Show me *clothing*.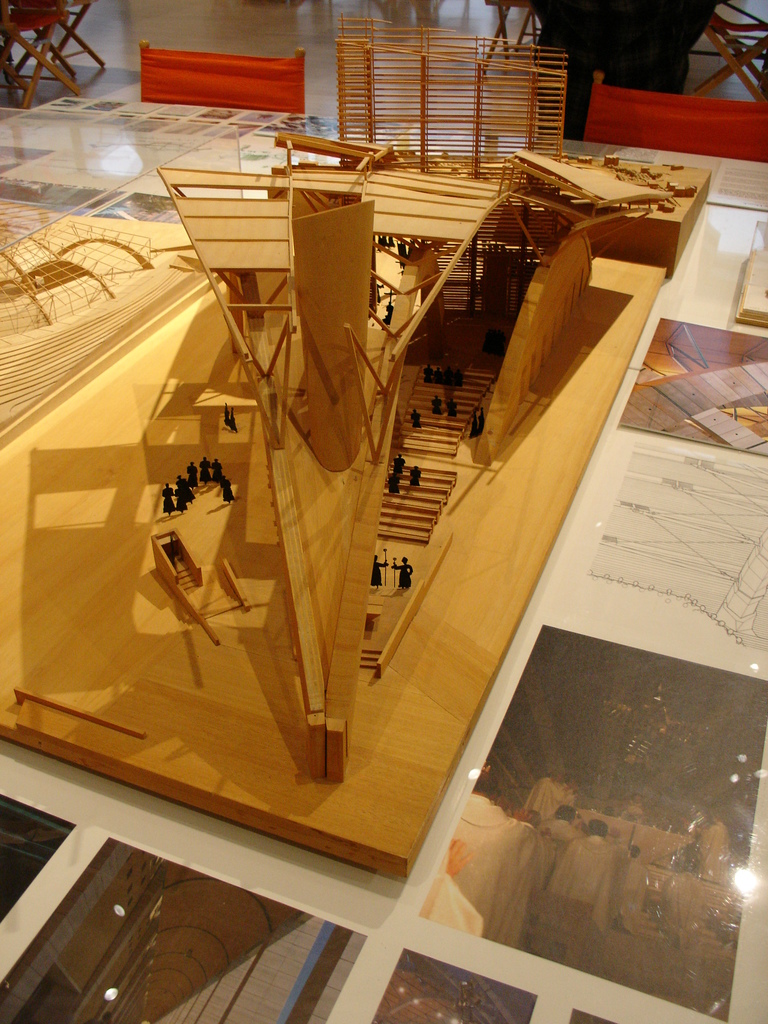
*clothing* is here: [387,565,413,588].
